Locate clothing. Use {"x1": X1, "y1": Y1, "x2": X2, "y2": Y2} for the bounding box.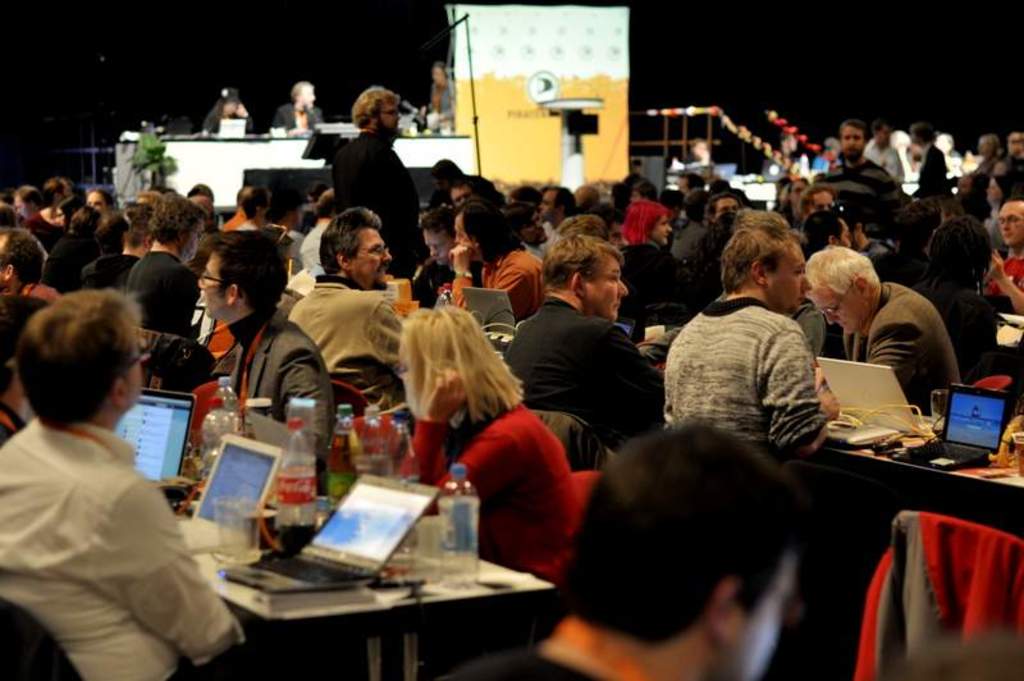
{"x1": 838, "y1": 280, "x2": 963, "y2": 425}.
